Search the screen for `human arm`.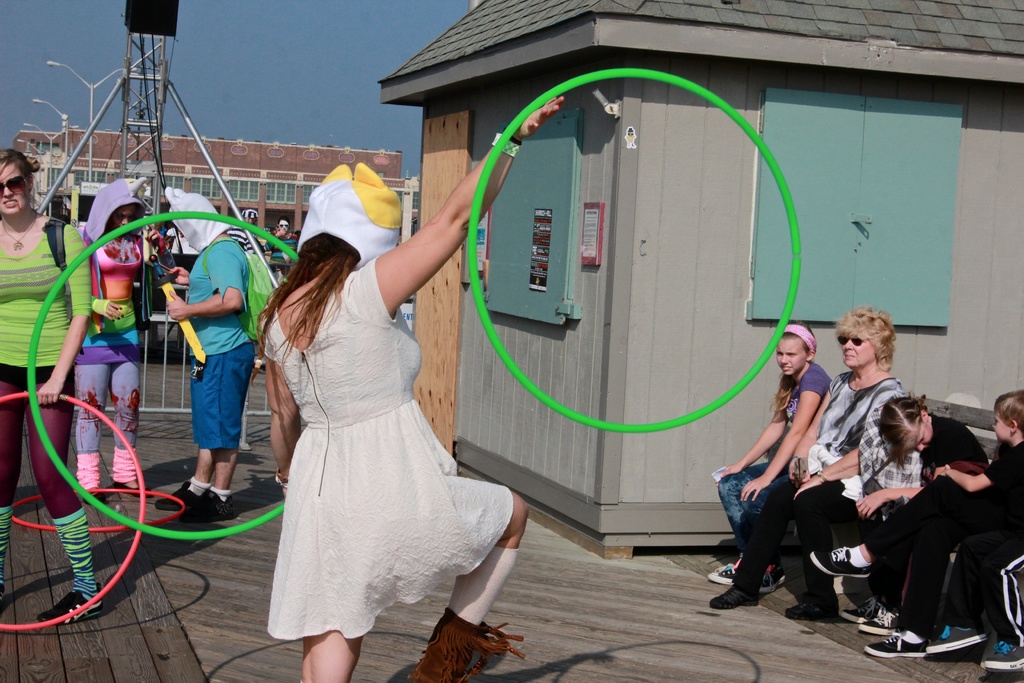
Found at l=168, t=252, r=250, b=322.
